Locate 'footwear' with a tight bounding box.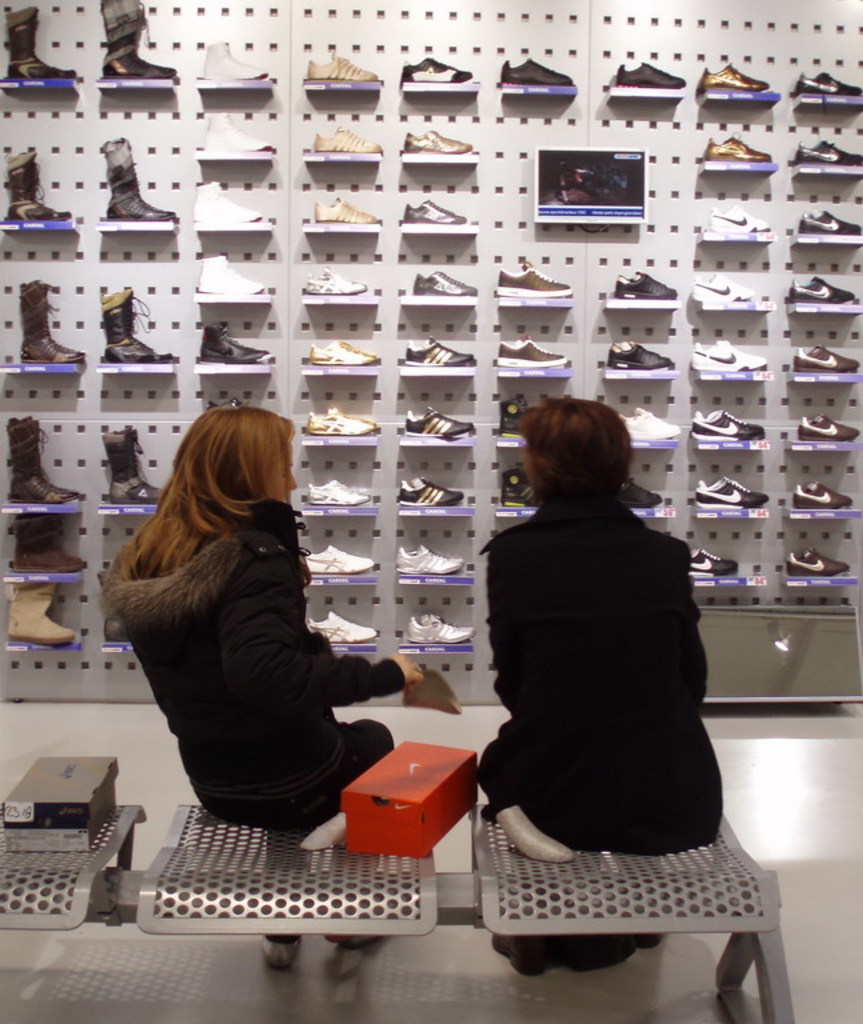
BBox(694, 477, 772, 511).
